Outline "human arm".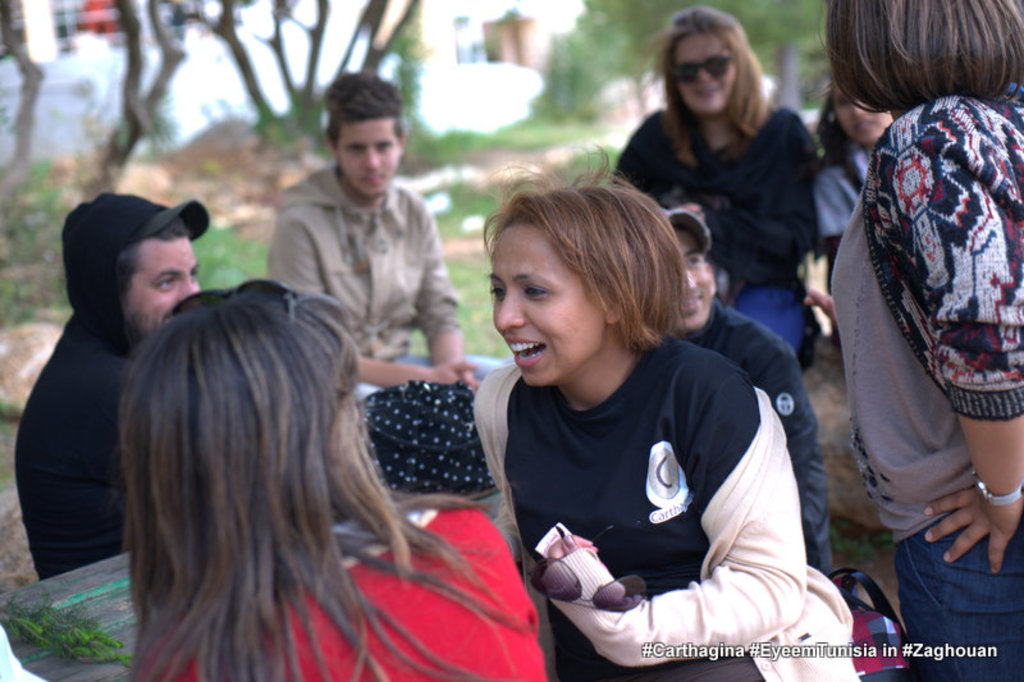
Outline: crop(756, 347, 838, 580).
